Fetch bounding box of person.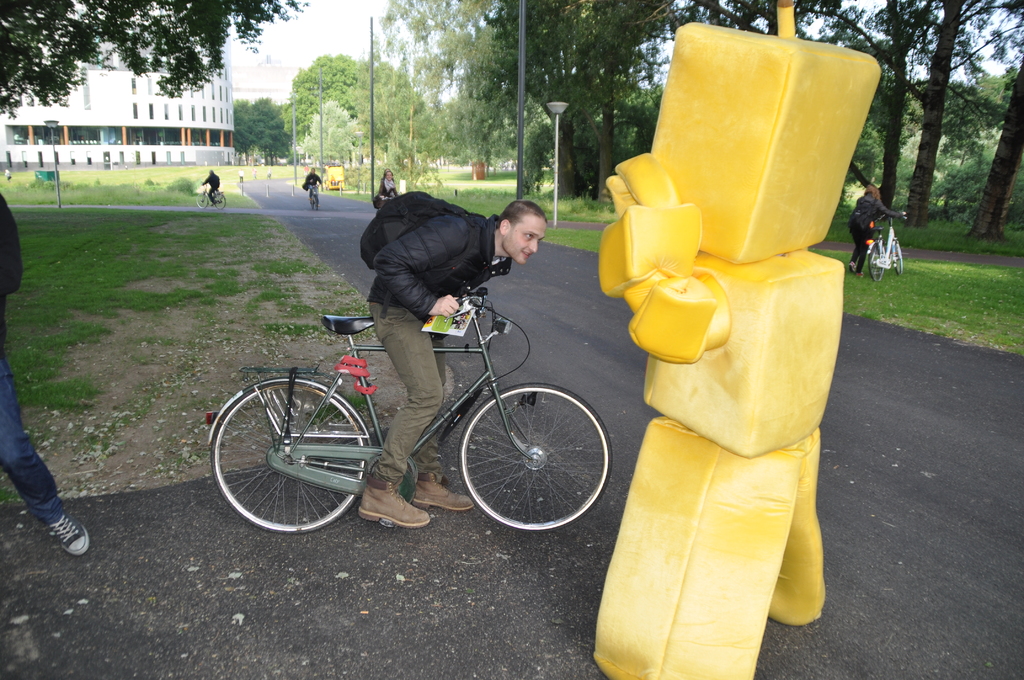
Bbox: select_region(0, 183, 90, 553).
